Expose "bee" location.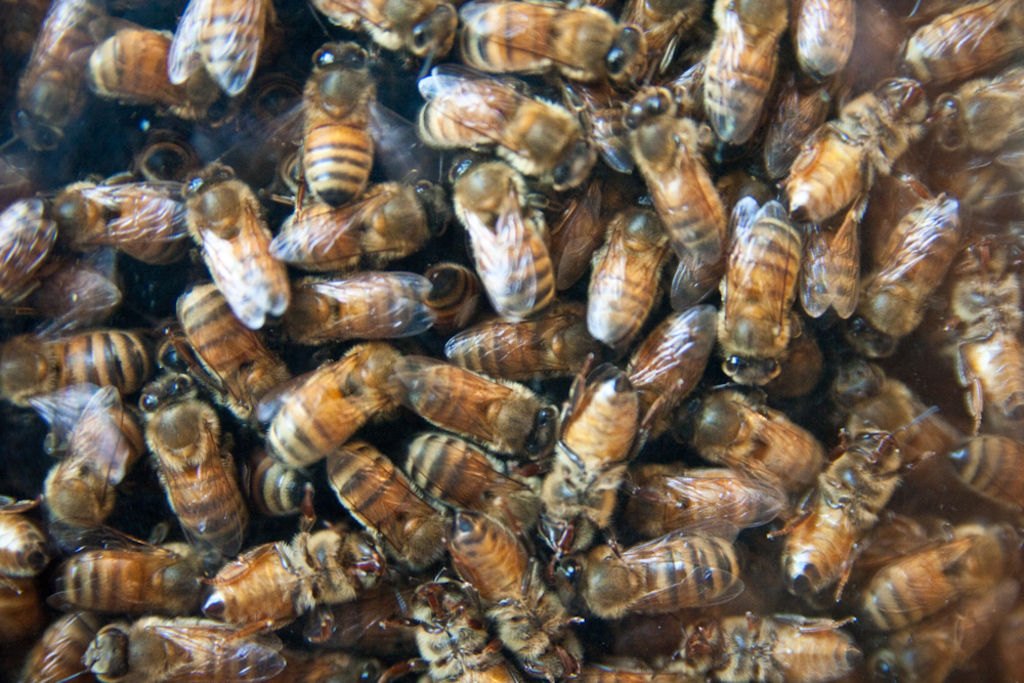
Exposed at {"left": 13, "top": 0, "right": 125, "bottom": 159}.
